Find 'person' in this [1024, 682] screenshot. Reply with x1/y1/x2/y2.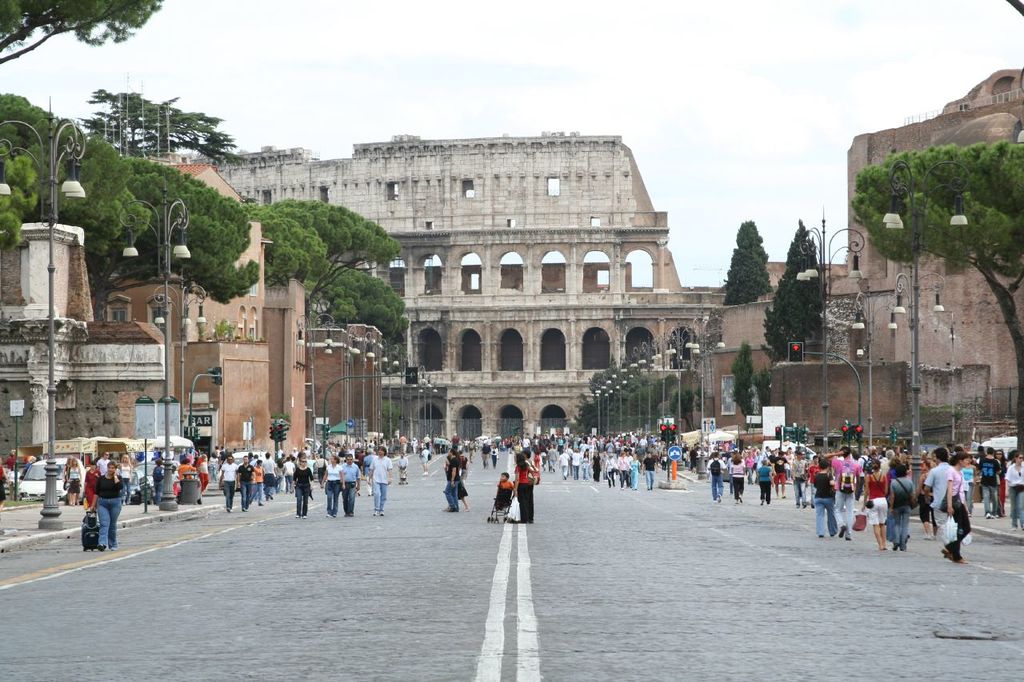
408/436/418/457.
